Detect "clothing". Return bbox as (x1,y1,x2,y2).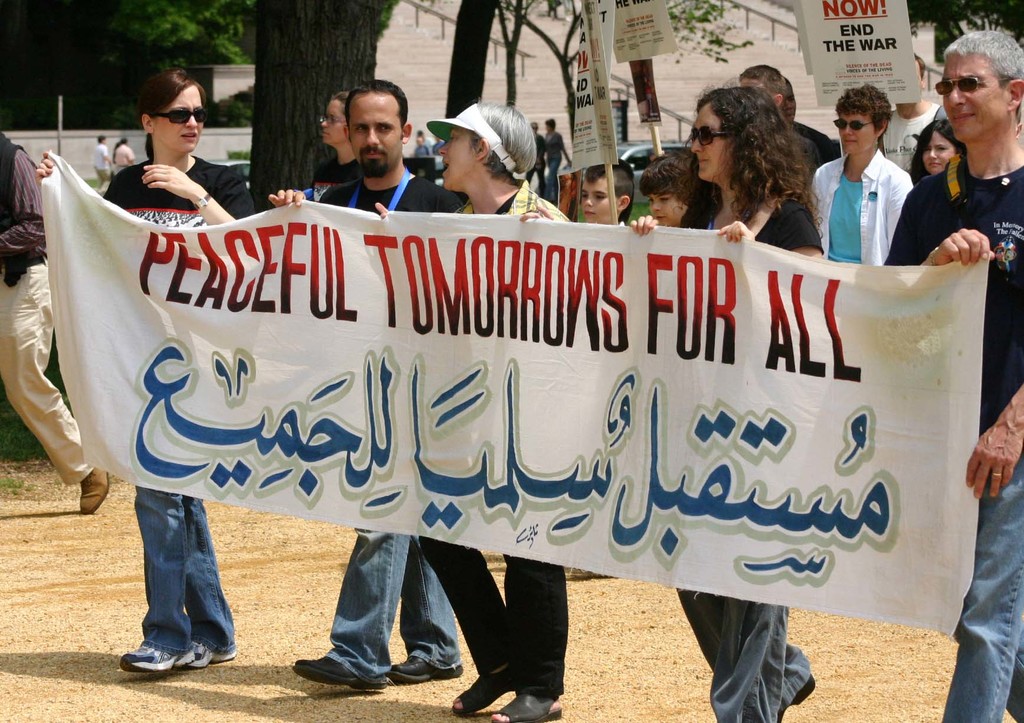
(112,143,137,175).
